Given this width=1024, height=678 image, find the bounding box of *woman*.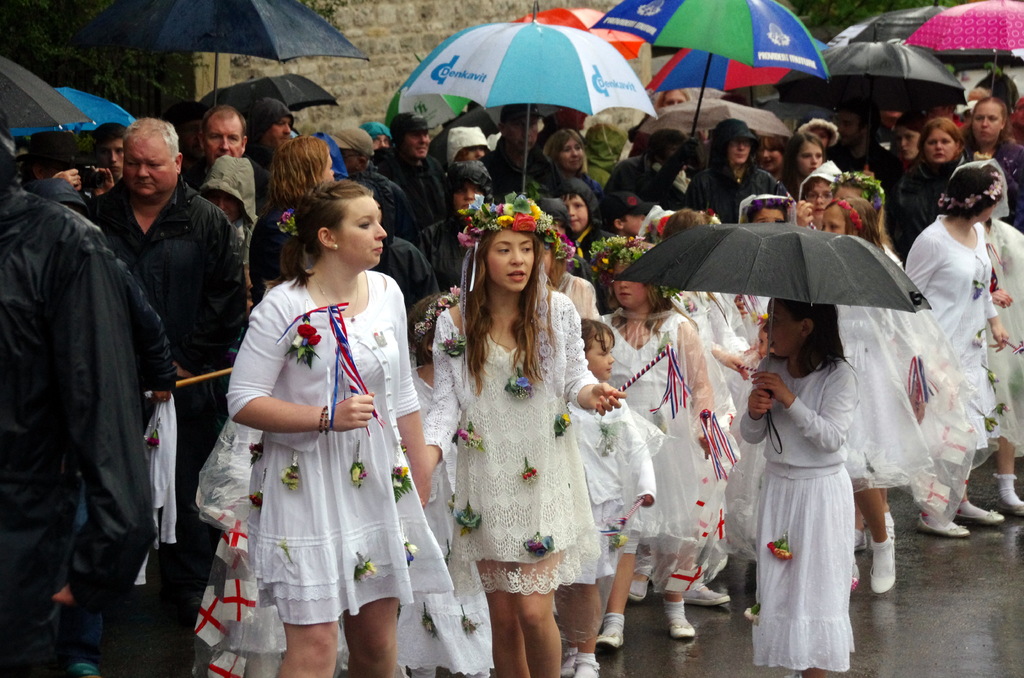
left=783, top=129, right=823, bottom=197.
